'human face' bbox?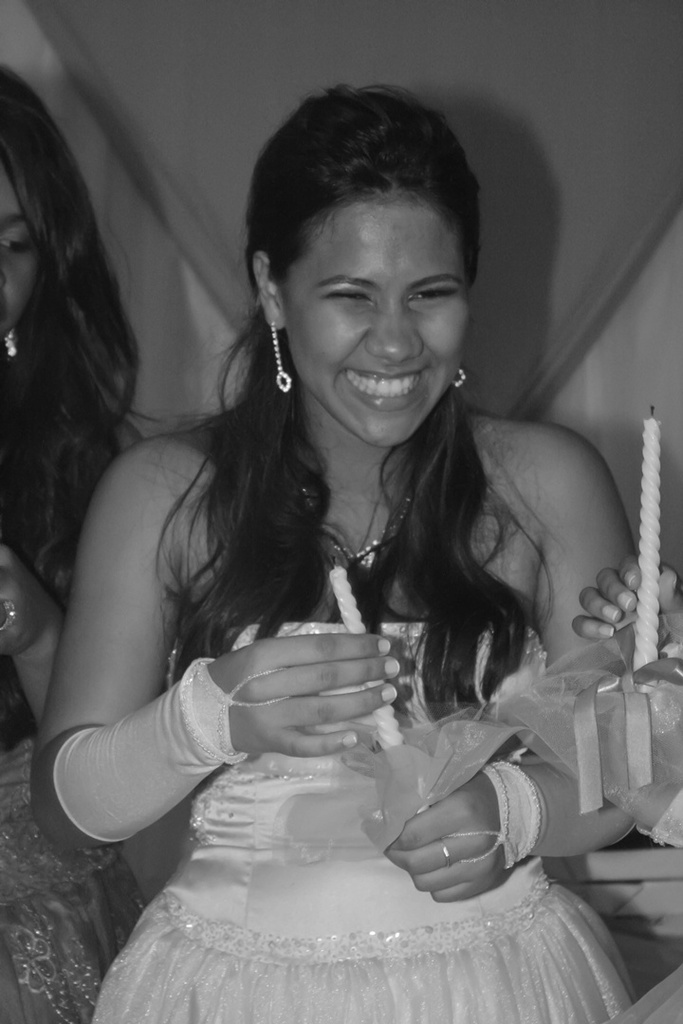
<region>0, 168, 40, 335</region>
